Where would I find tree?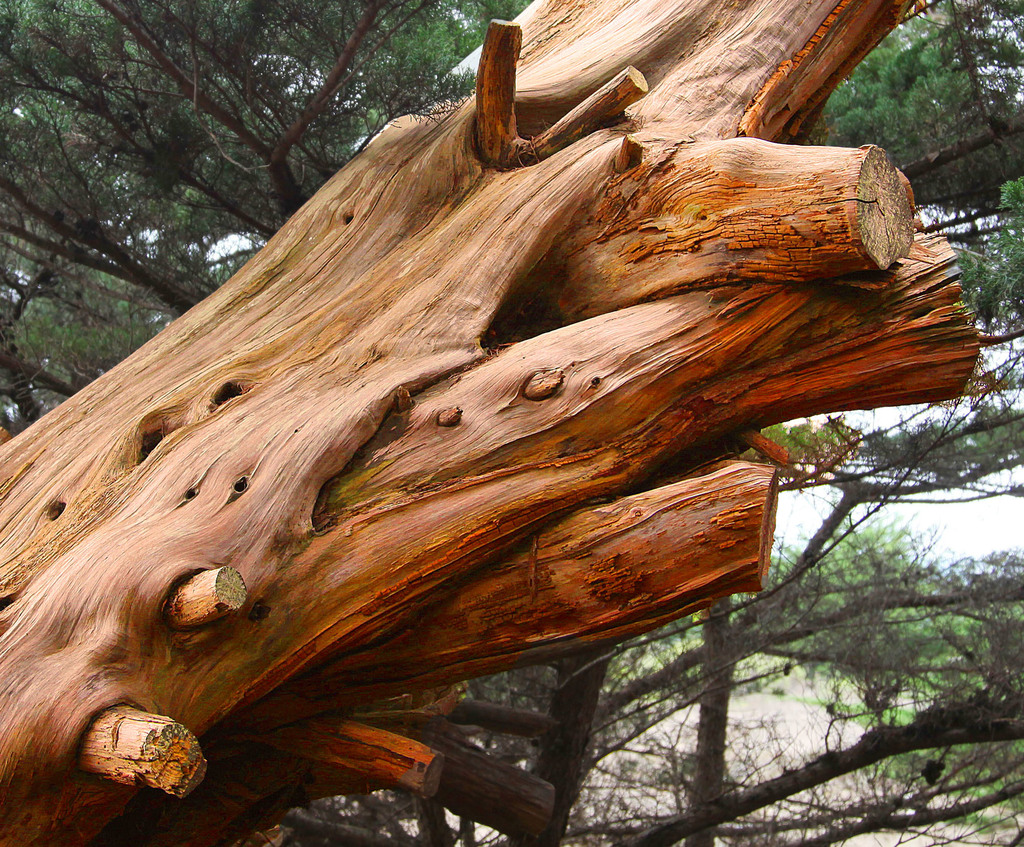
At x1=0, y1=0, x2=1023, y2=803.
